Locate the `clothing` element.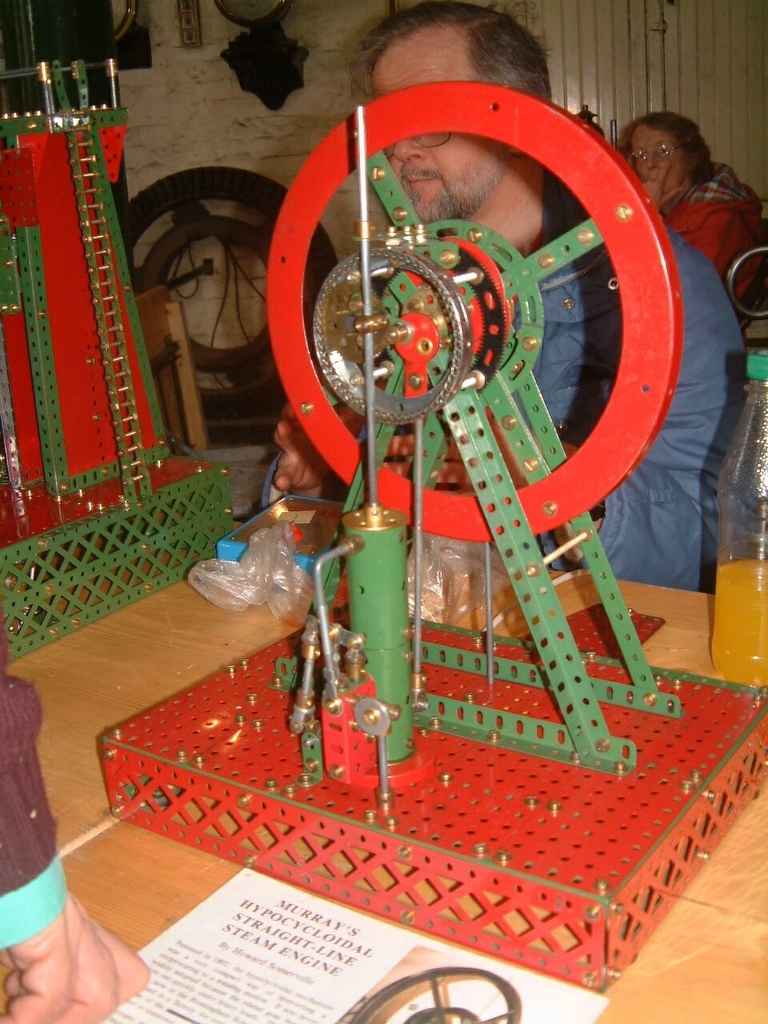
Element bbox: (left=365, top=177, right=741, bottom=603).
